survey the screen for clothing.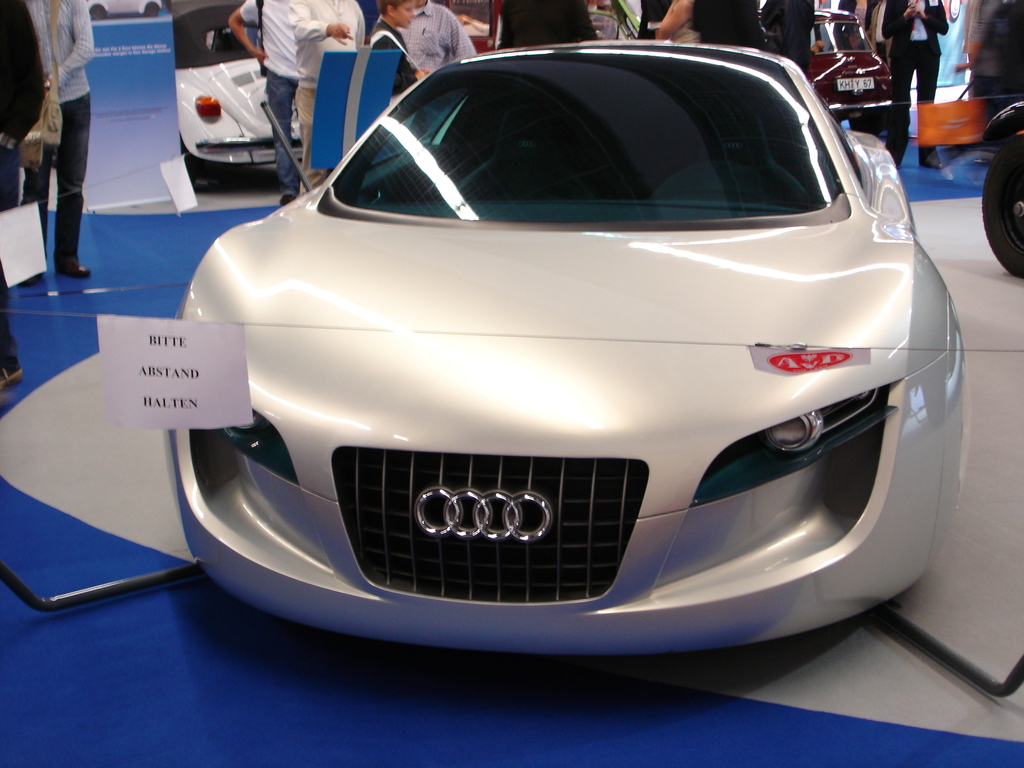
Survey found: region(397, 0, 472, 73).
